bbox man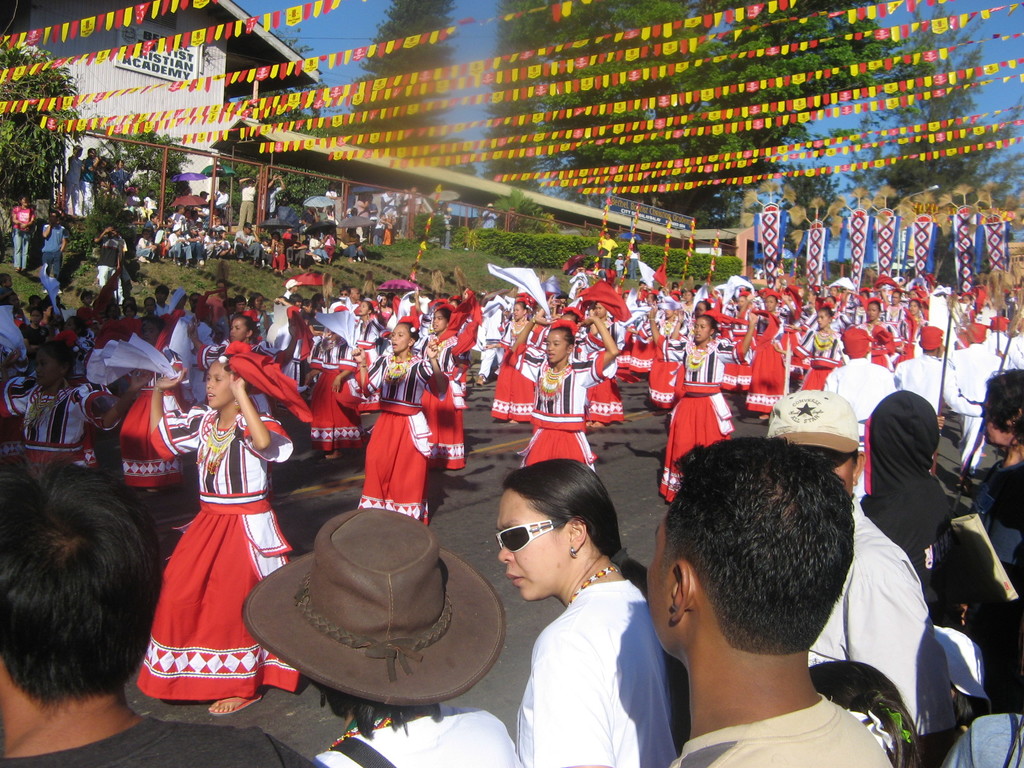
select_region(42, 209, 65, 281)
